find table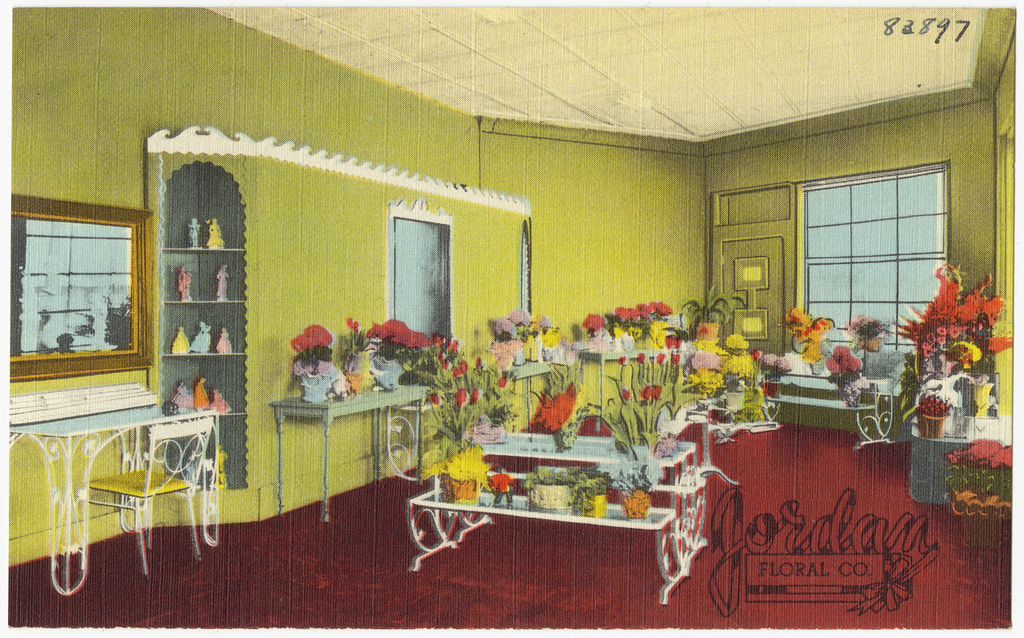
466 427 691 566
